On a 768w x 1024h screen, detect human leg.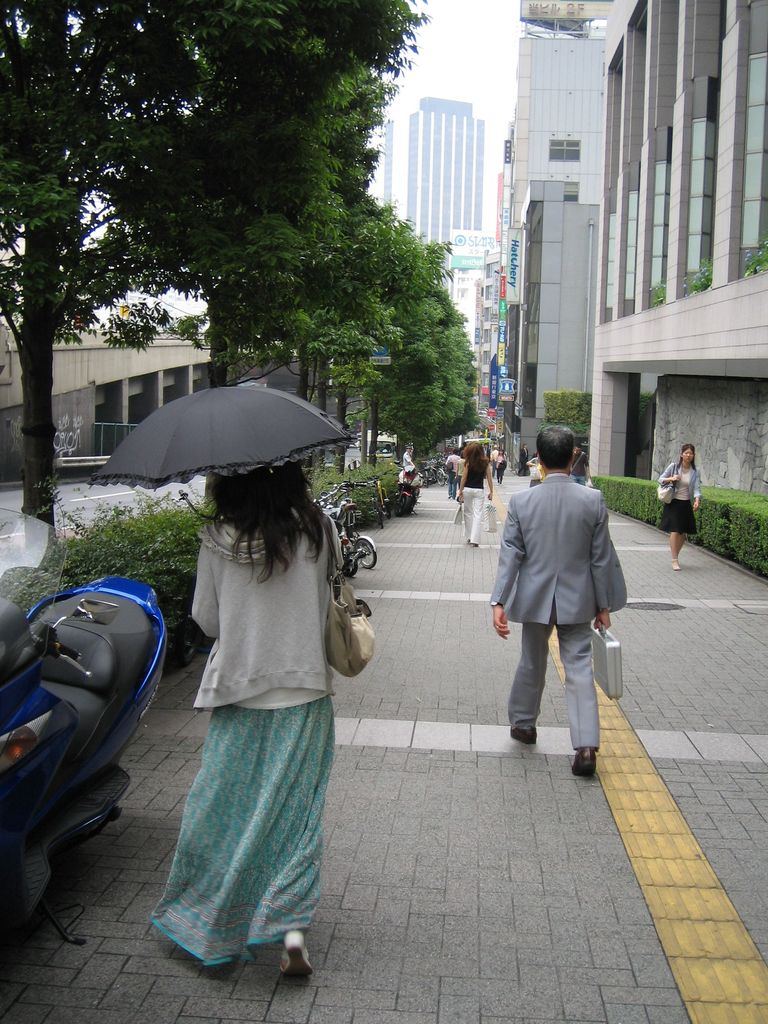
<region>511, 622, 555, 748</region>.
